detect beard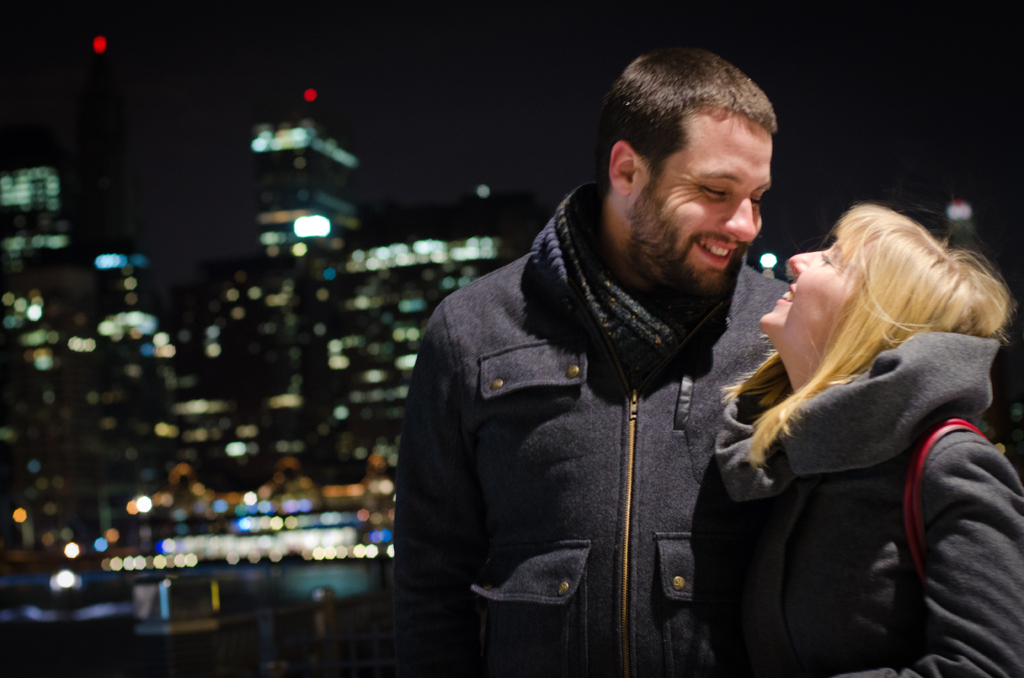
rect(625, 186, 705, 300)
